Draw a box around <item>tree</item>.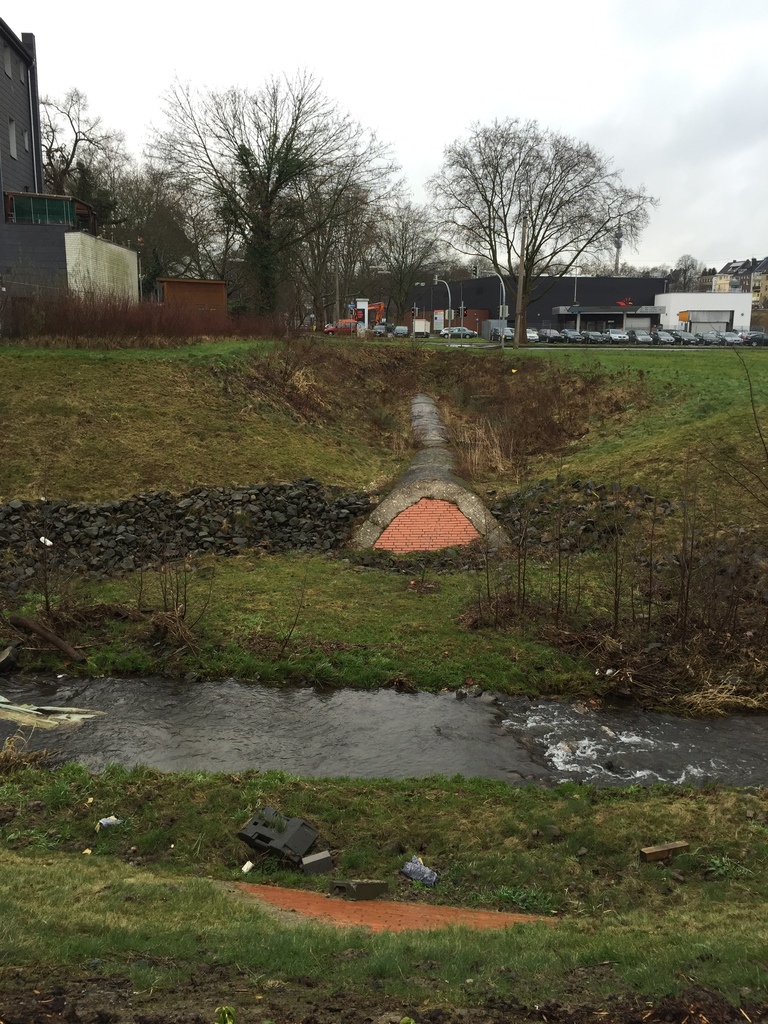
x1=302 y1=173 x2=372 y2=315.
